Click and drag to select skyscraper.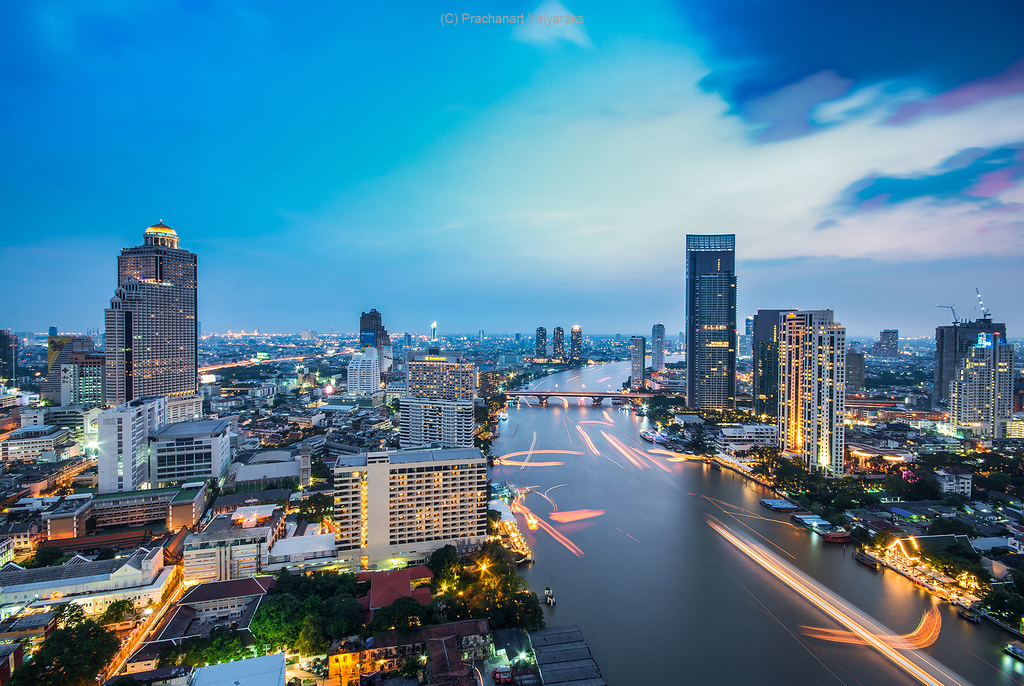
Selection: x1=103, y1=394, x2=171, y2=488.
